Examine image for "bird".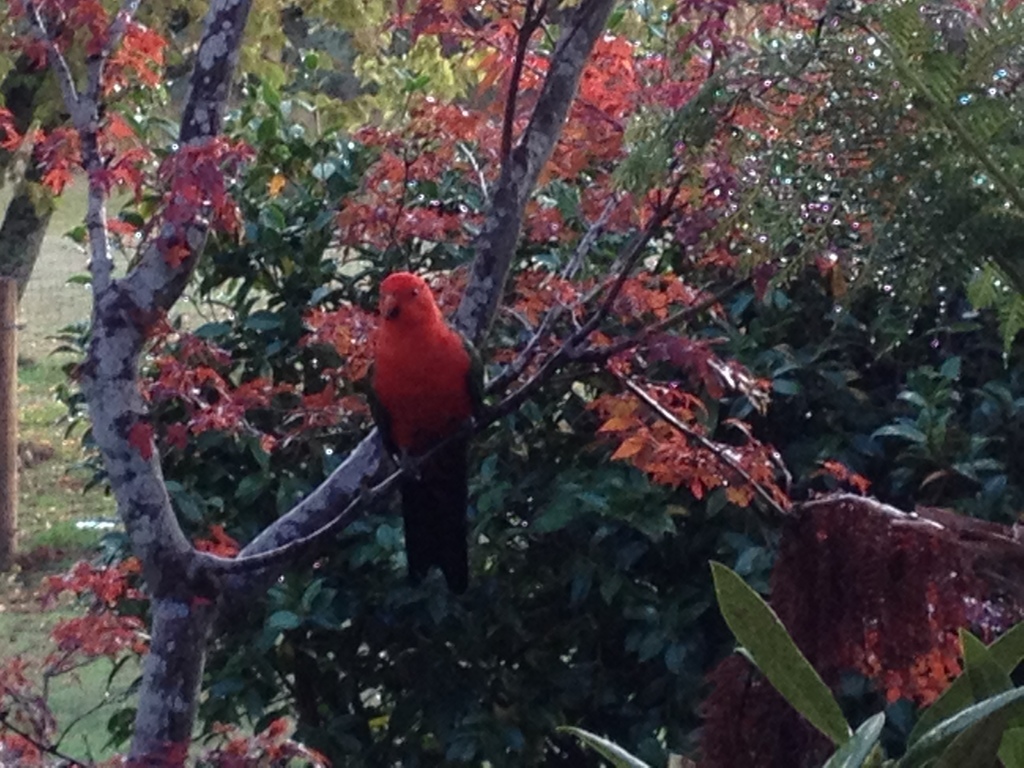
Examination result: (358, 275, 484, 527).
